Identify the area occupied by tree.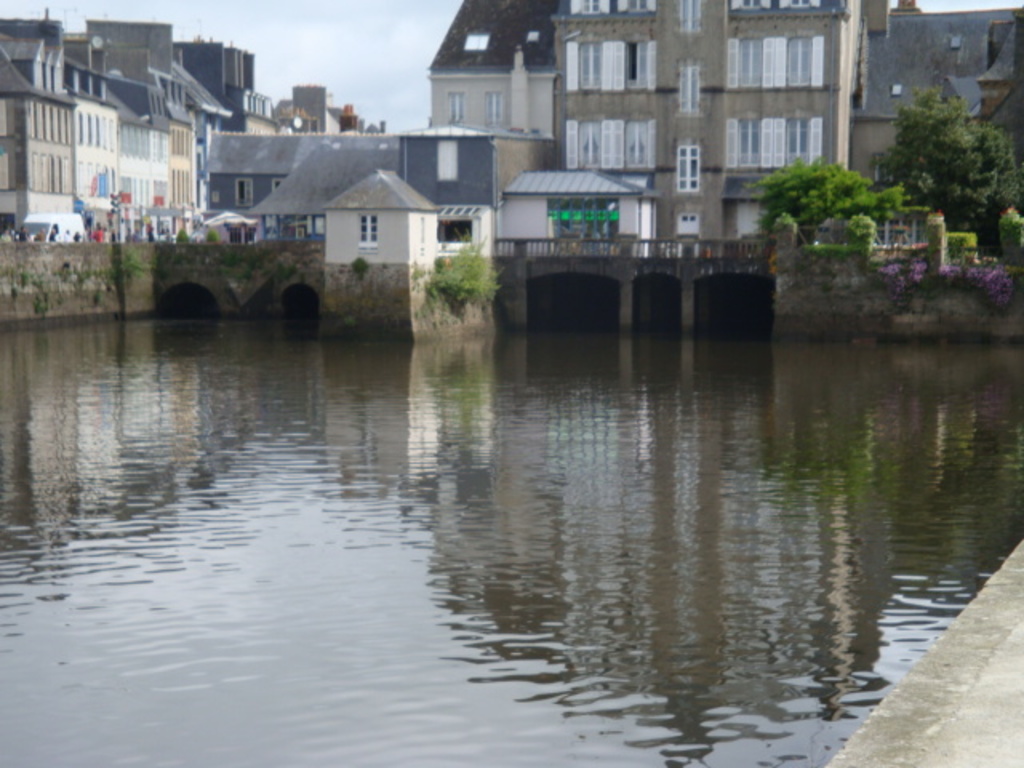
Area: bbox=(746, 157, 910, 240).
